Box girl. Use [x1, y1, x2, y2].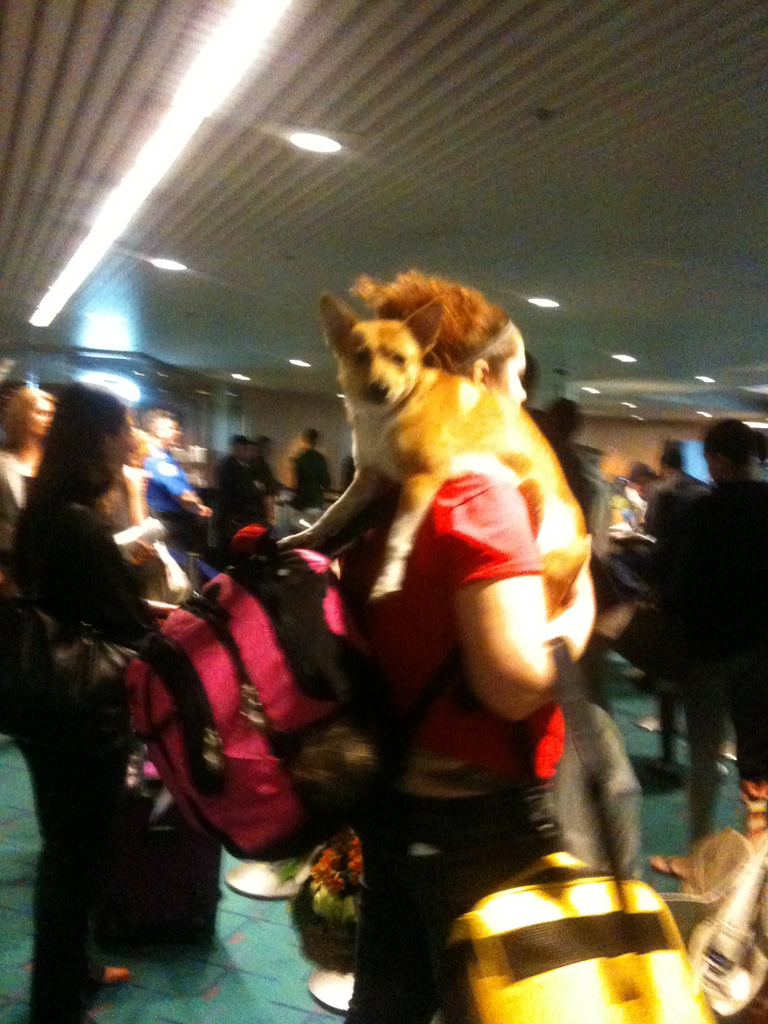
[0, 384, 56, 548].
